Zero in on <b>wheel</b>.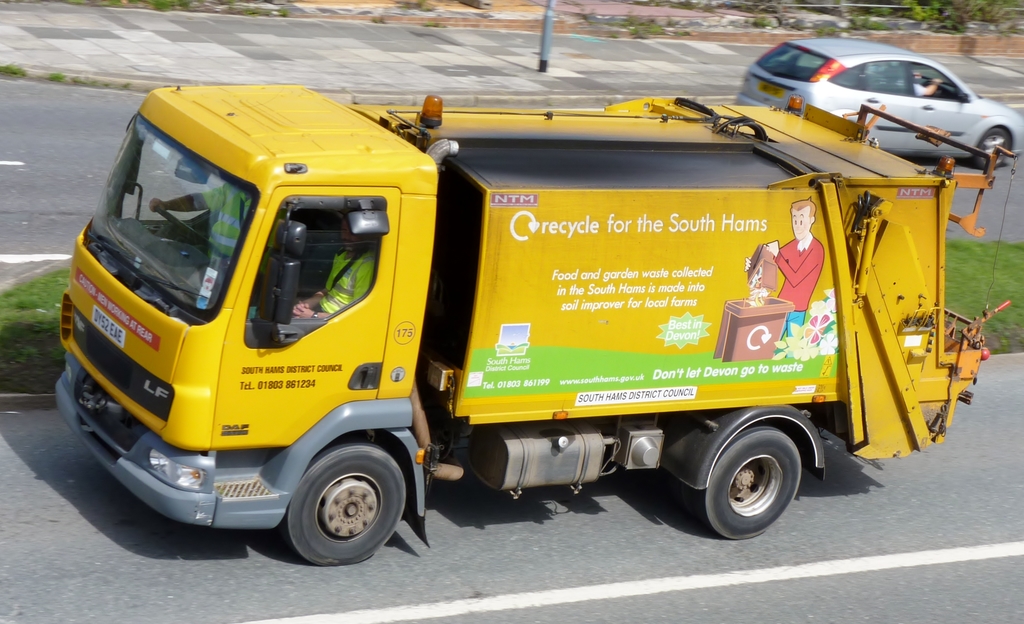
Zeroed in: bbox(156, 207, 212, 248).
